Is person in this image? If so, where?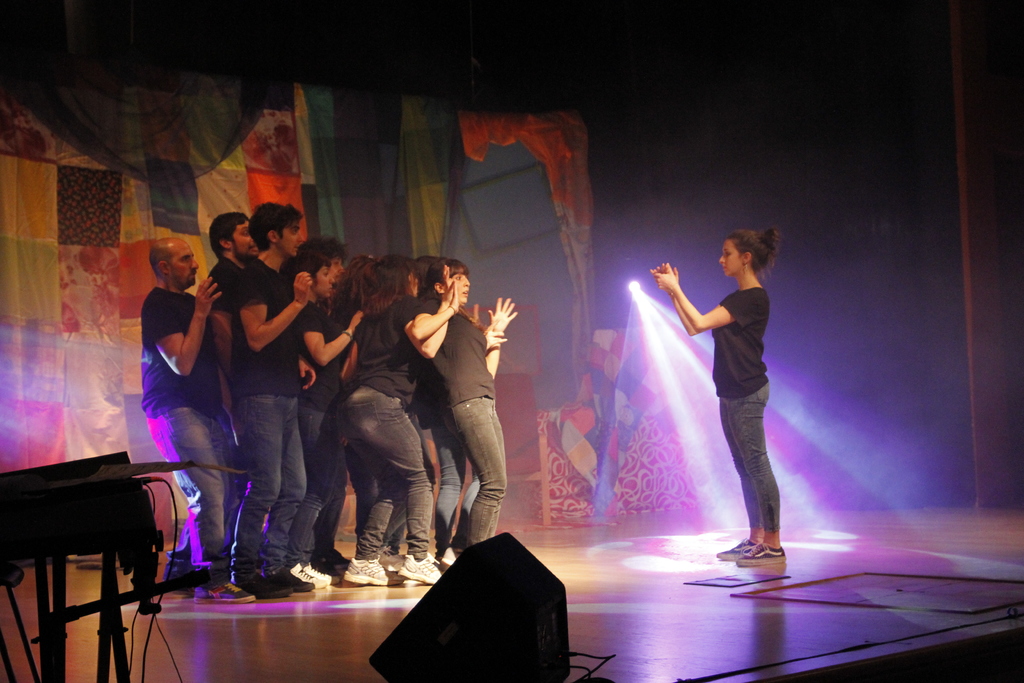
Yes, at [left=283, top=250, right=367, bottom=583].
